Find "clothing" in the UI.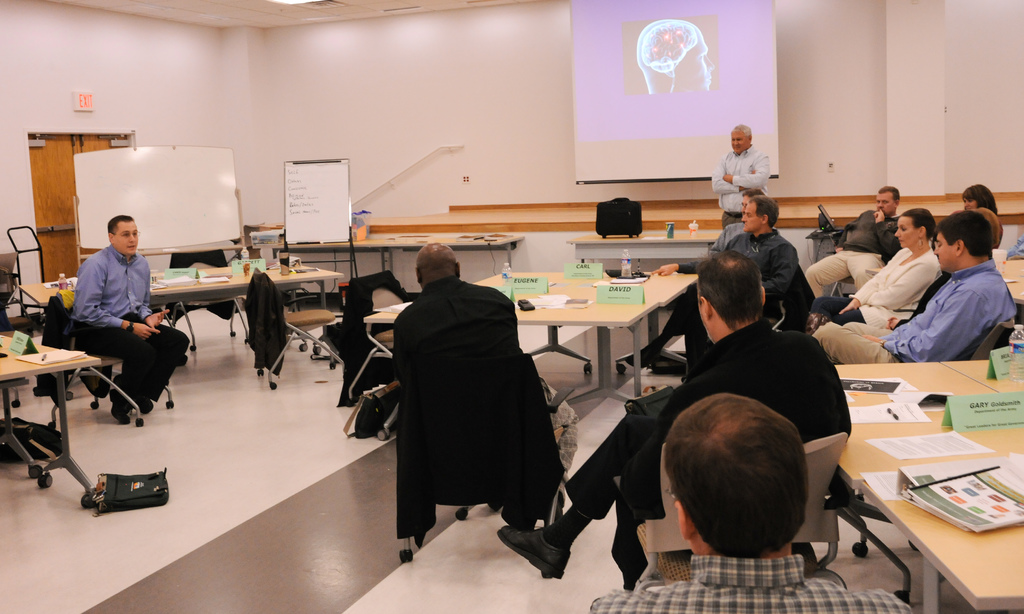
UI element at box(808, 247, 952, 327).
